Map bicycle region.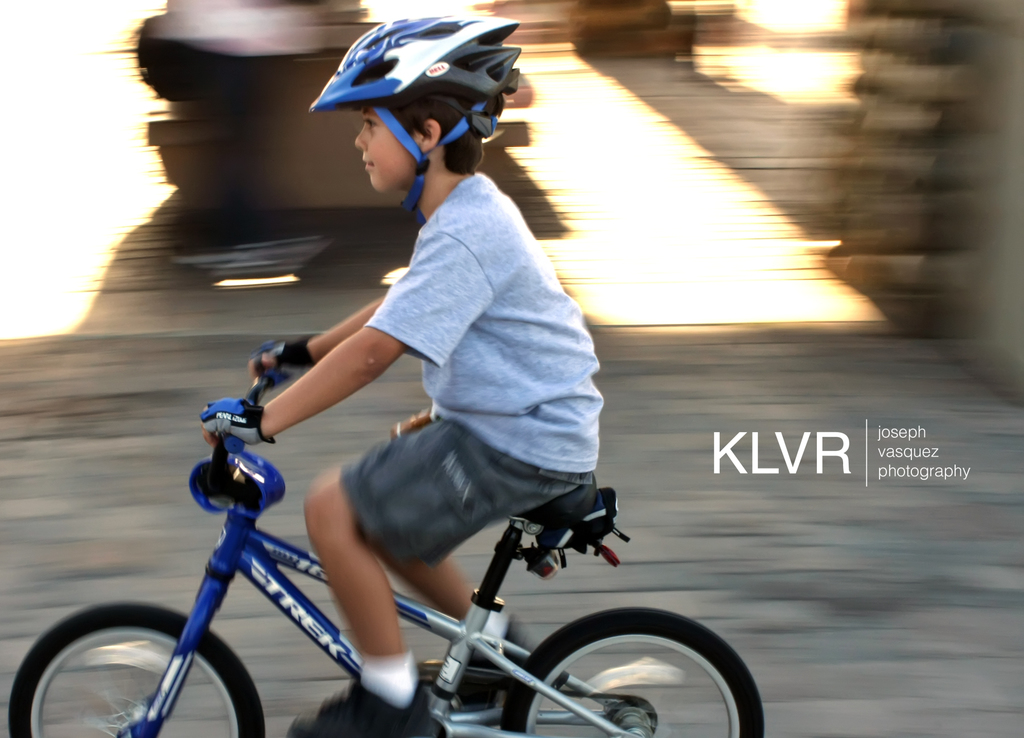
Mapped to BBox(0, 344, 769, 735).
